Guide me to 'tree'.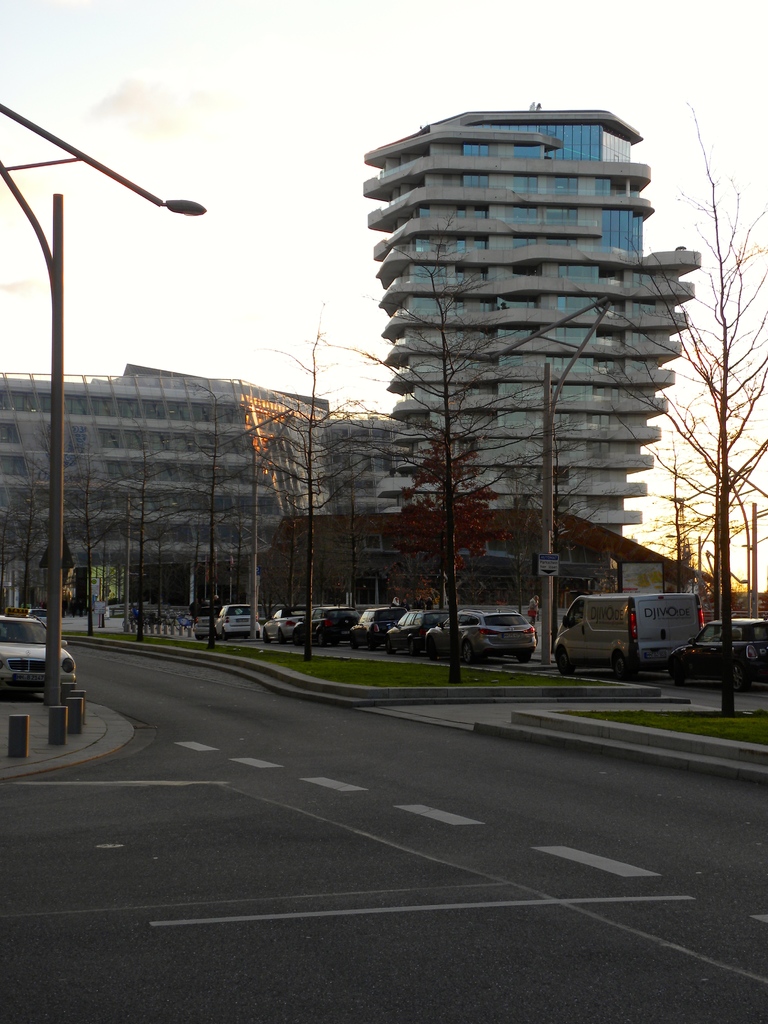
Guidance: box(316, 244, 584, 689).
